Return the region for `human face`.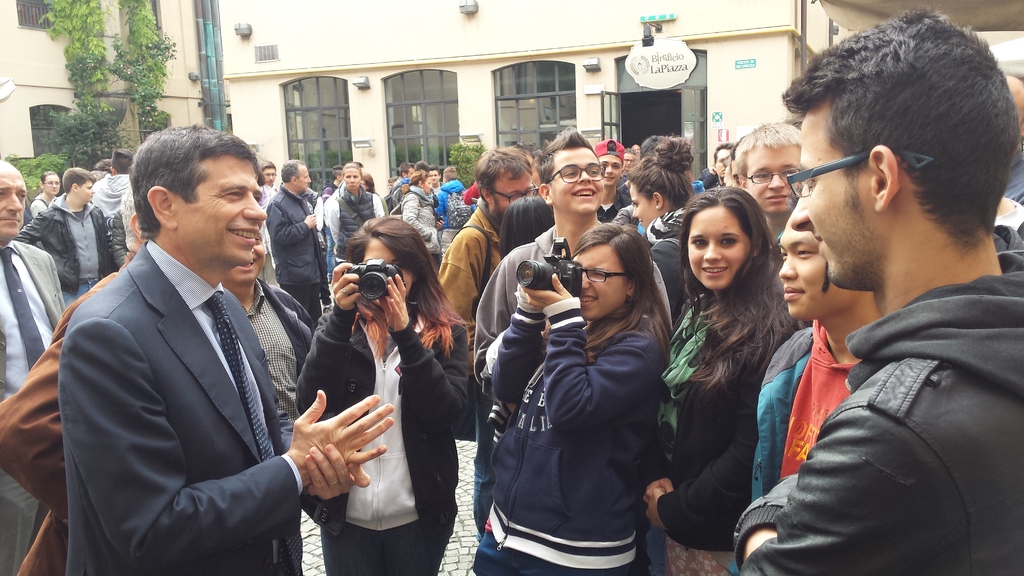
[left=779, top=203, right=855, bottom=322].
